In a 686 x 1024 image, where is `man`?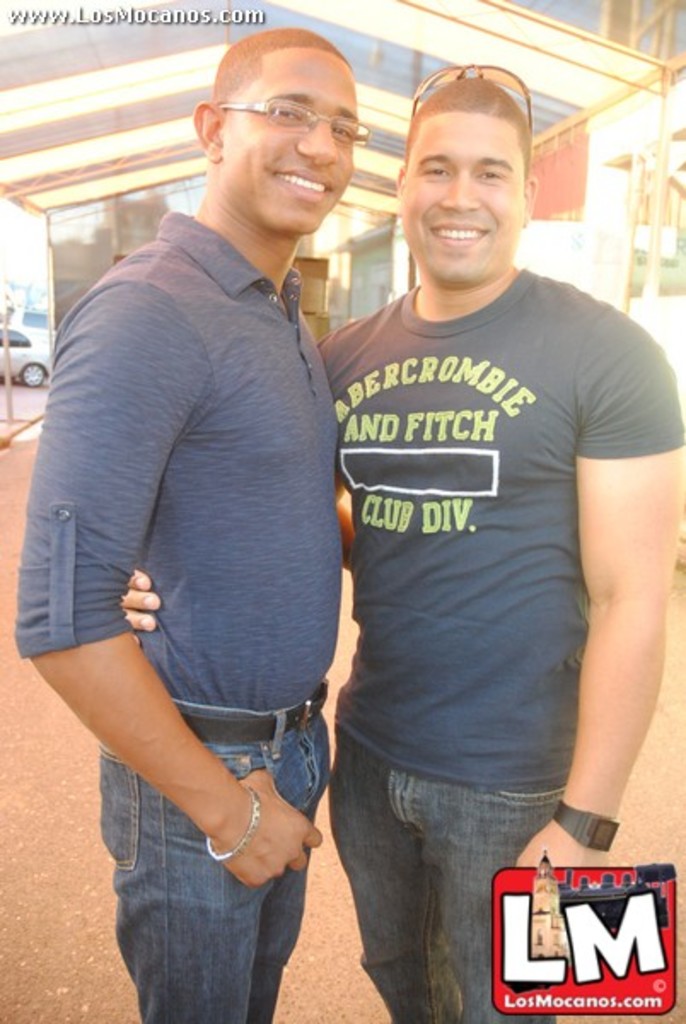
<bbox>5, 20, 375, 1022</bbox>.
